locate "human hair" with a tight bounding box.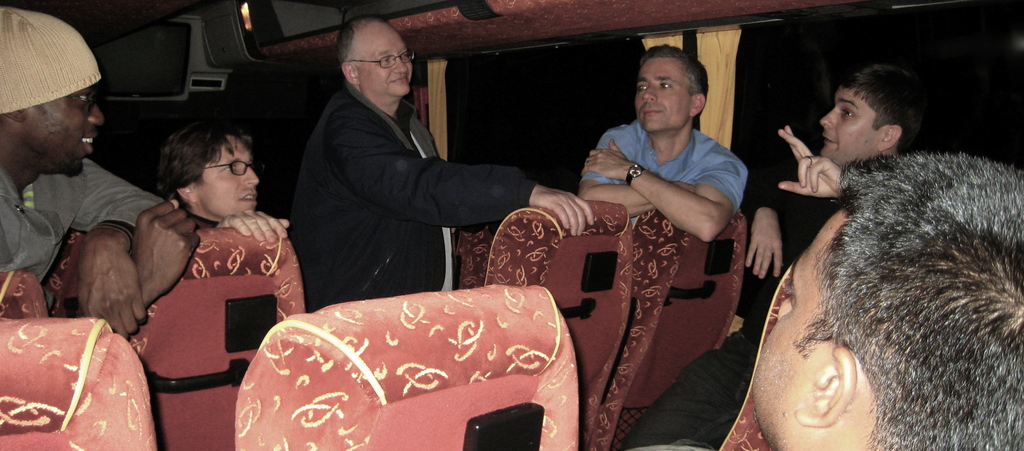
Rect(757, 117, 1009, 450).
